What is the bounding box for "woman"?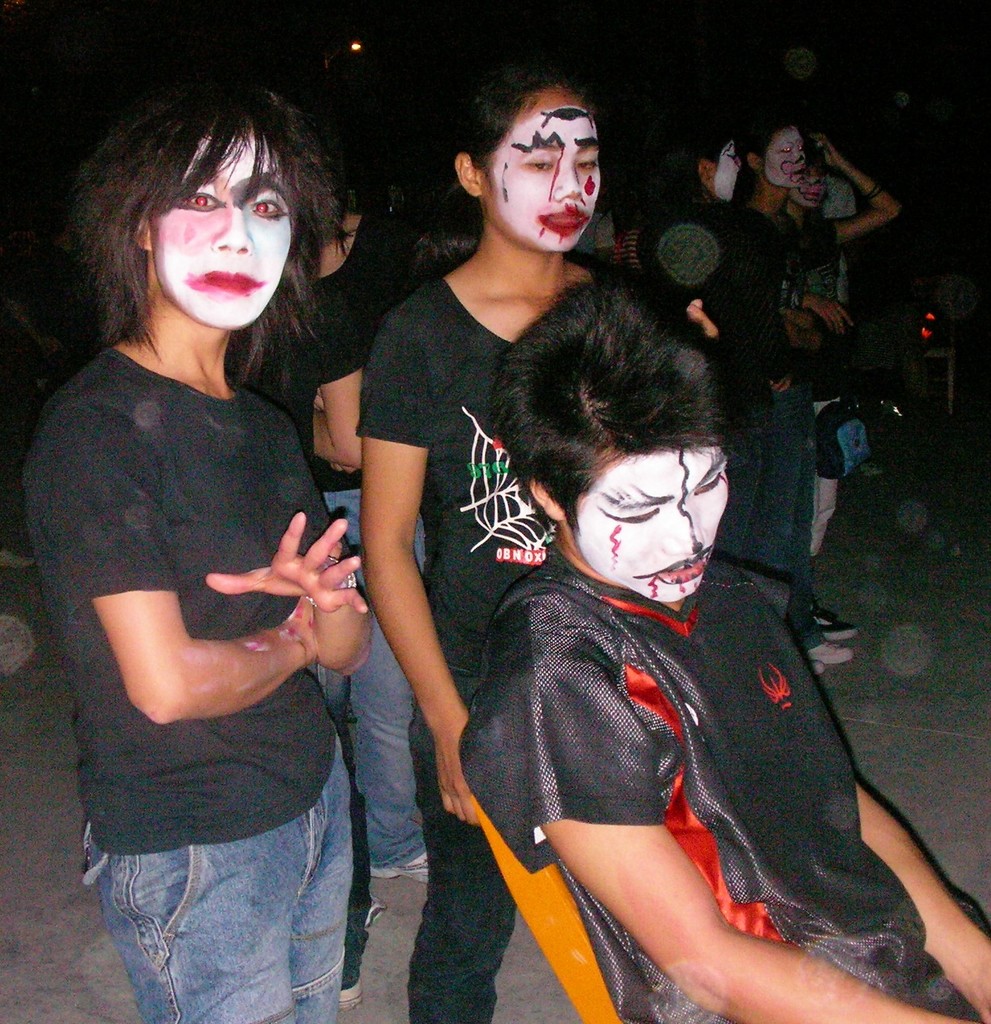
[x1=782, y1=133, x2=904, y2=637].
